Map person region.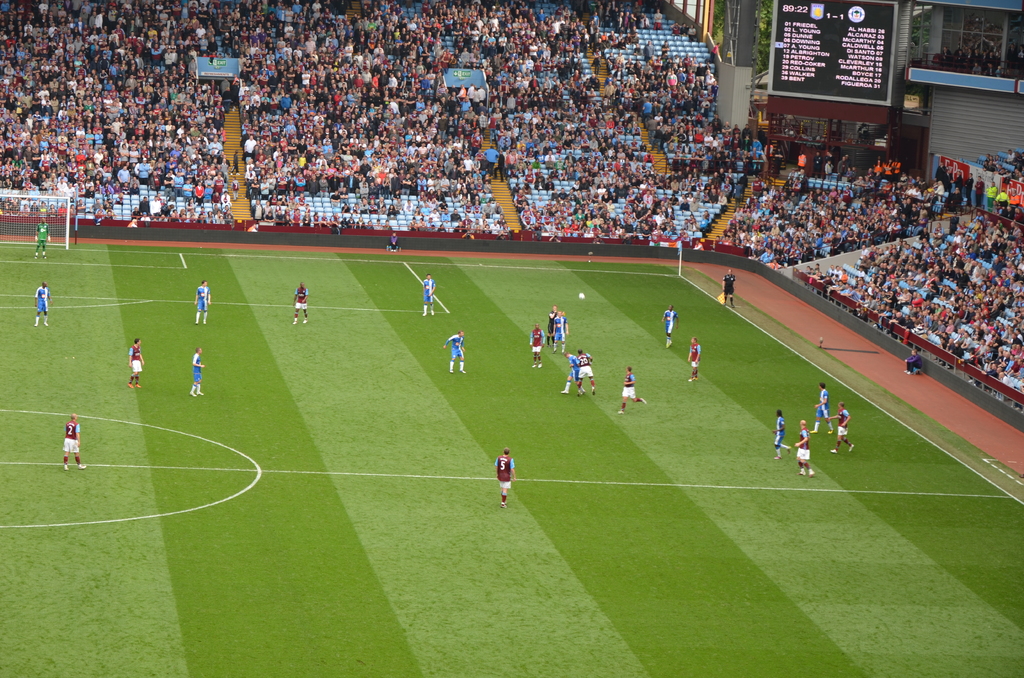
Mapped to select_region(442, 328, 468, 375).
